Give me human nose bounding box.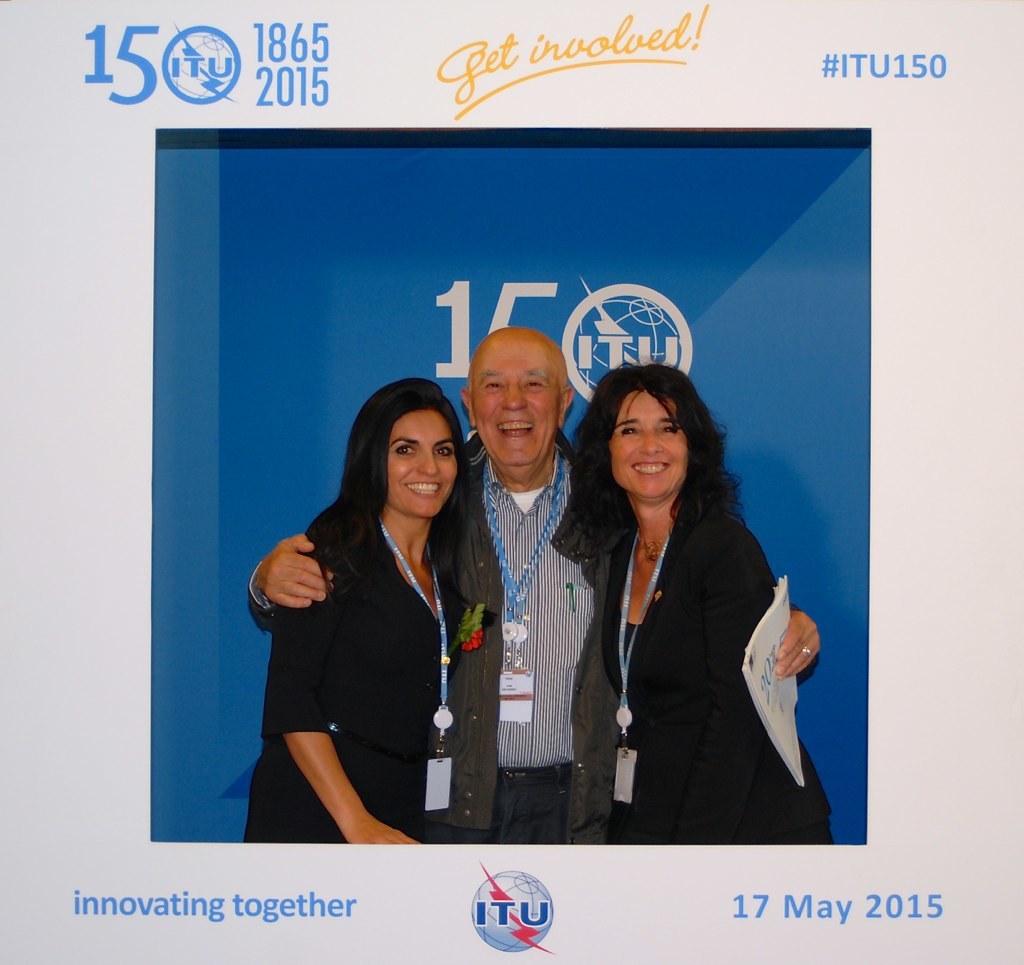
rect(415, 444, 442, 477).
